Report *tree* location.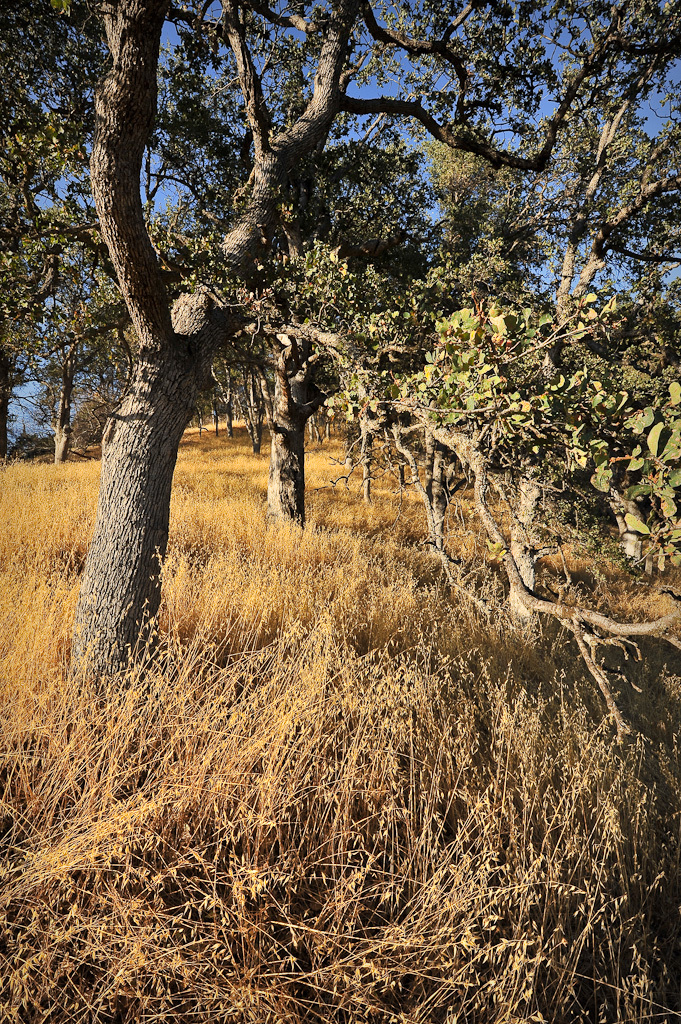
Report: left=0, top=0, right=680, bottom=690.
